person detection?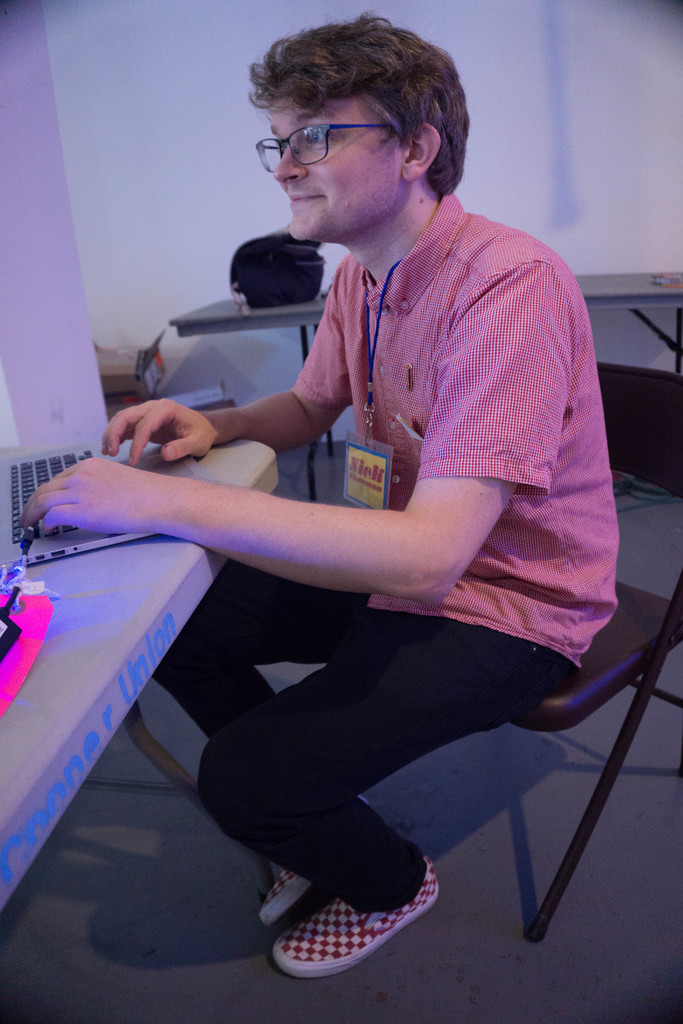
<region>104, 51, 607, 969</region>
